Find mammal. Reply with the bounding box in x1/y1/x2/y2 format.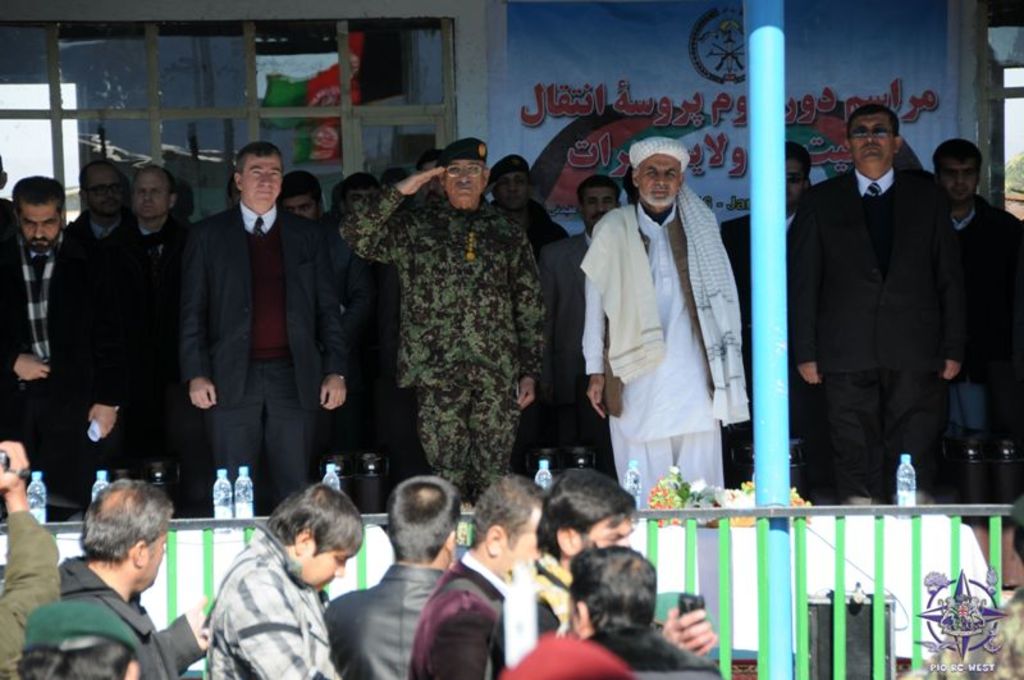
402/469/550/679.
